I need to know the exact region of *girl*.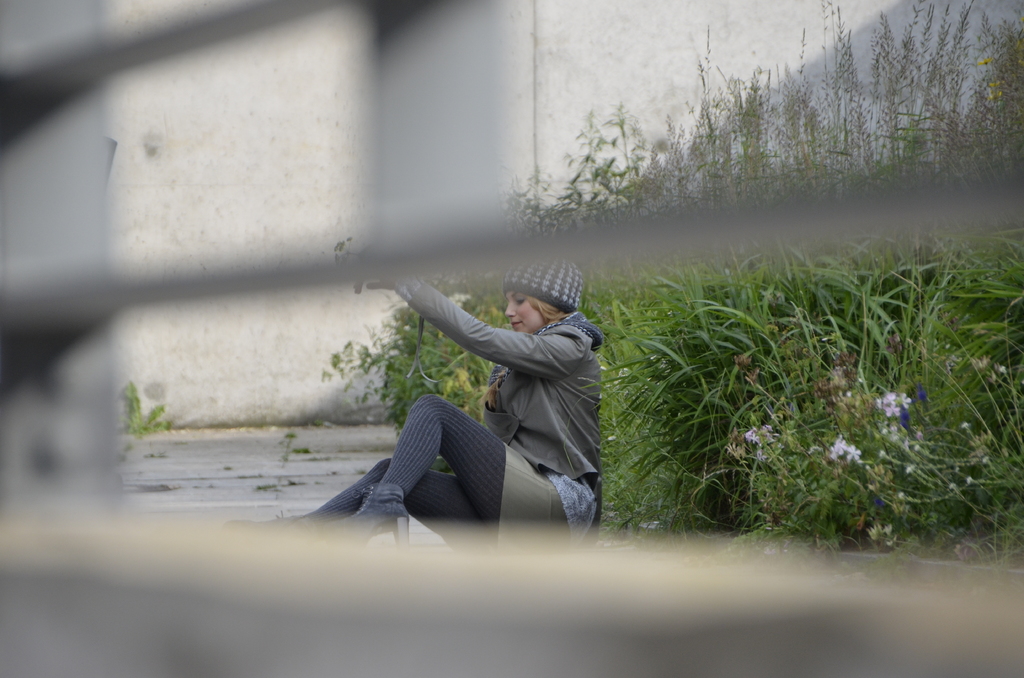
Region: x1=215 y1=250 x2=600 y2=562.
